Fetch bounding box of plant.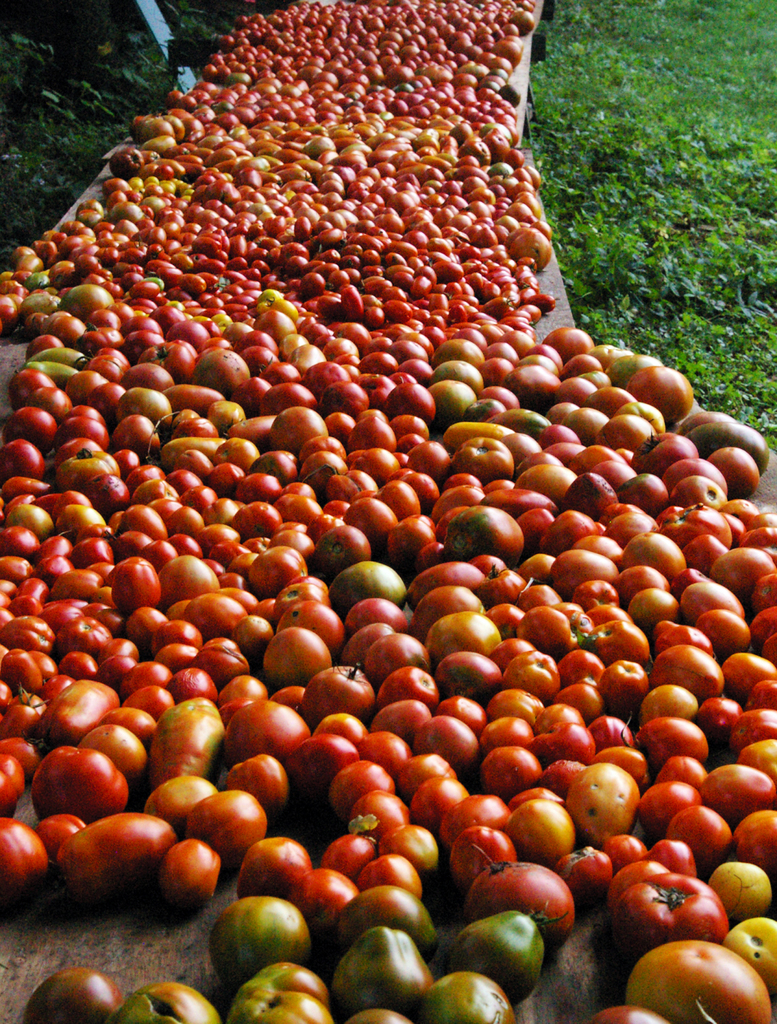
Bbox: crop(525, 0, 776, 450).
